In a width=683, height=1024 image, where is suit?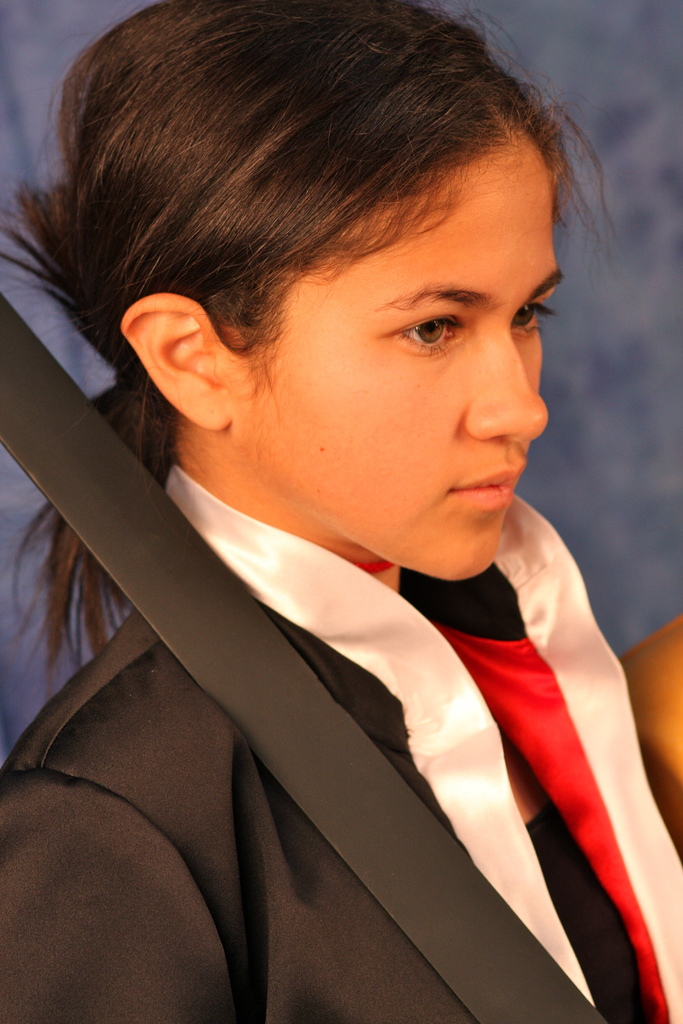
<region>0, 464, 682, 1023</region>.
